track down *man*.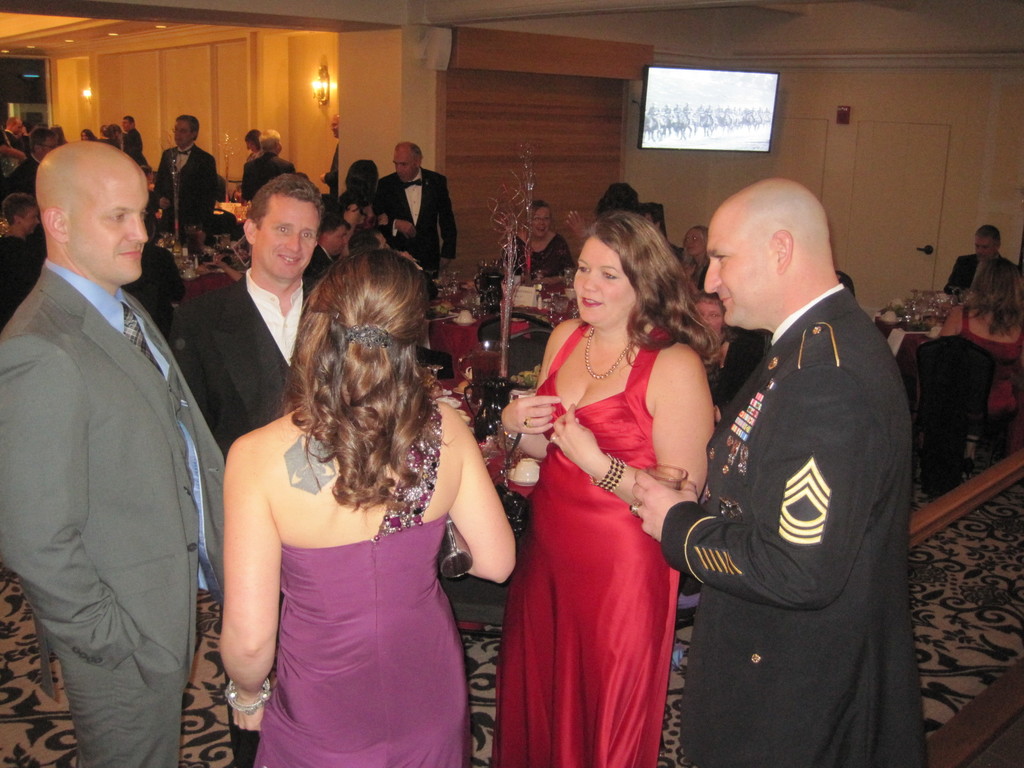
Tracked to (x1=630, y1=177, x2=926, y2=767).
